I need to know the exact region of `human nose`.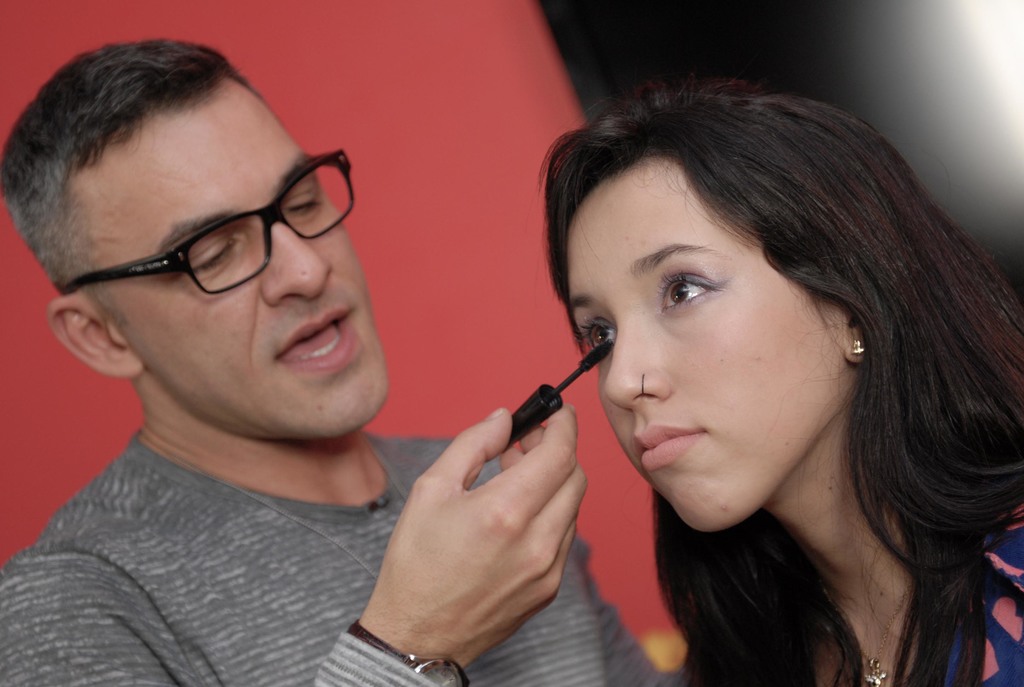
Region: <box>262,223,329,300</box>.
